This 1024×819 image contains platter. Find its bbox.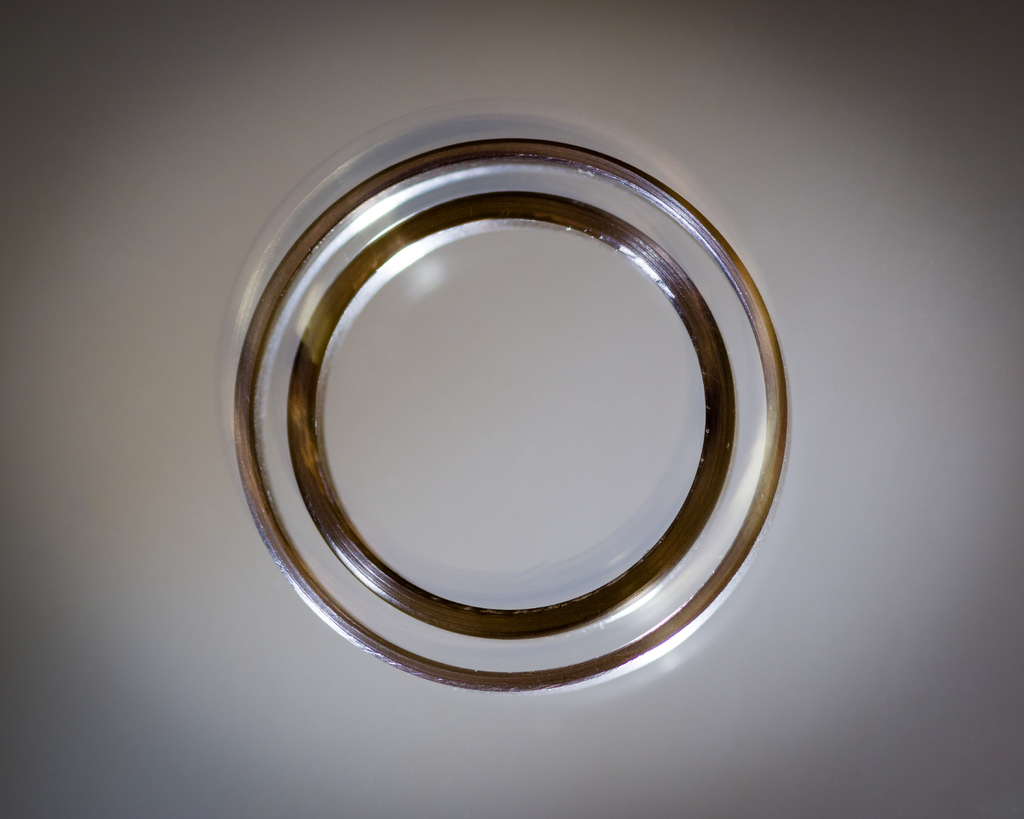
box(232, 145, 783, 699).
